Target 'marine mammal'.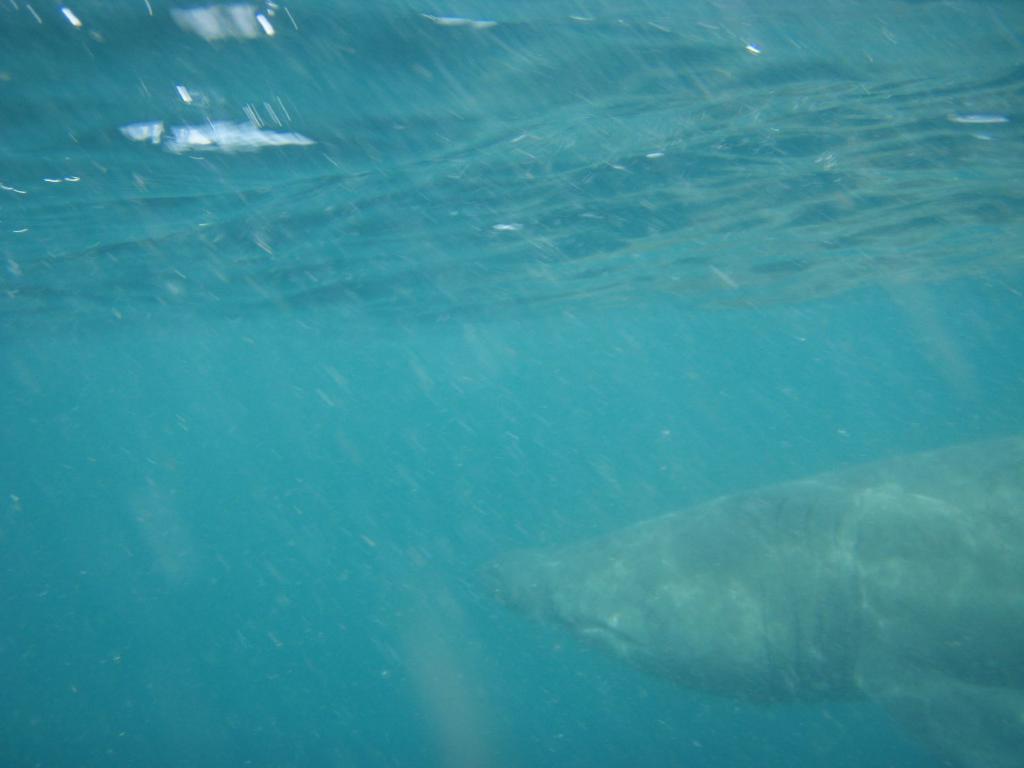
Target region: {"left": 116, "top": 114, "right": 313, "bottom": 161}.
